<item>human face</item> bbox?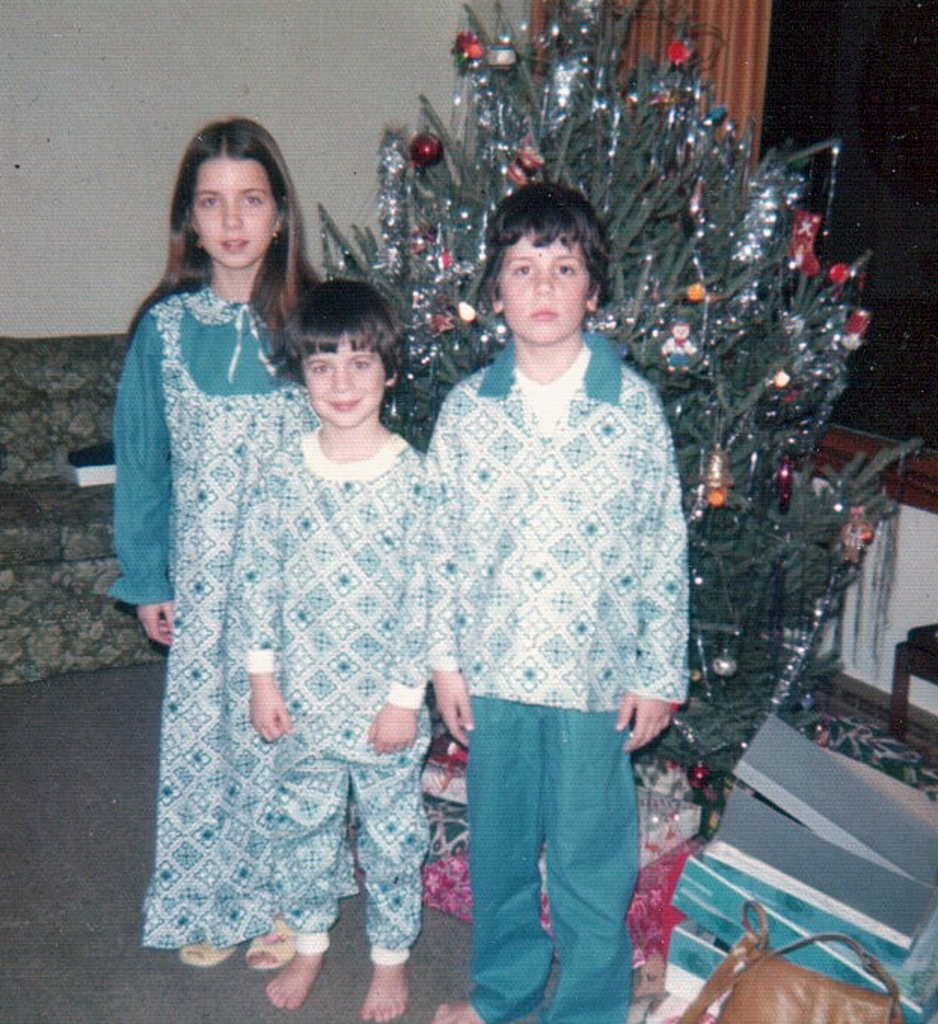
select_region(302, 335, 385, 425)
